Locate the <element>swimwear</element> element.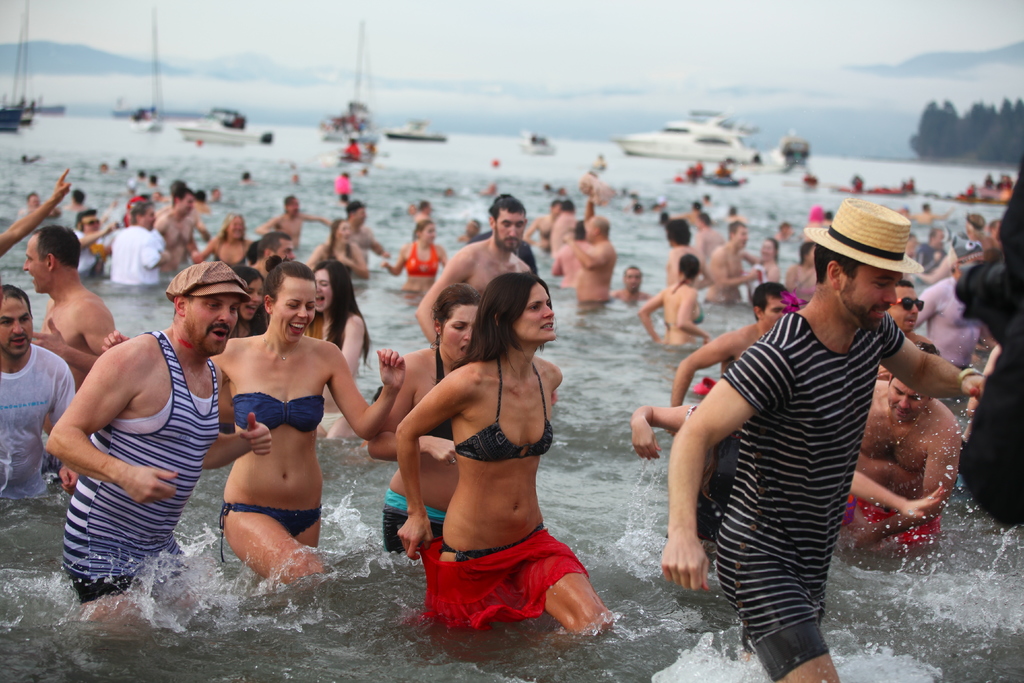
Element bbox: crop(404, 246, 443, 280).
